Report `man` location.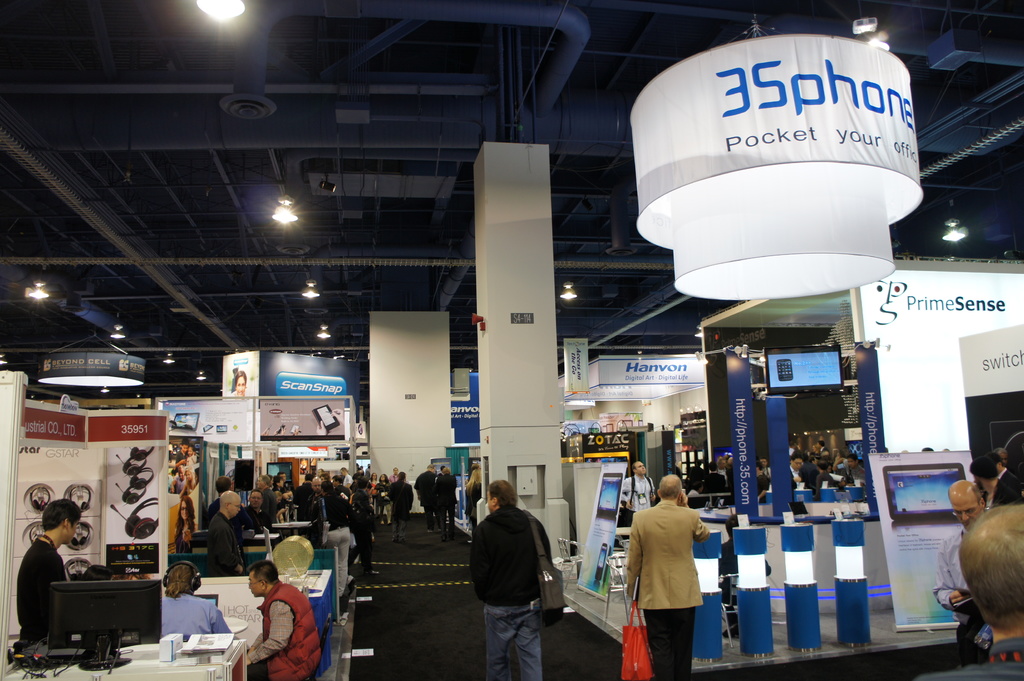
Report: select_region(294, 473, 314, 520).
